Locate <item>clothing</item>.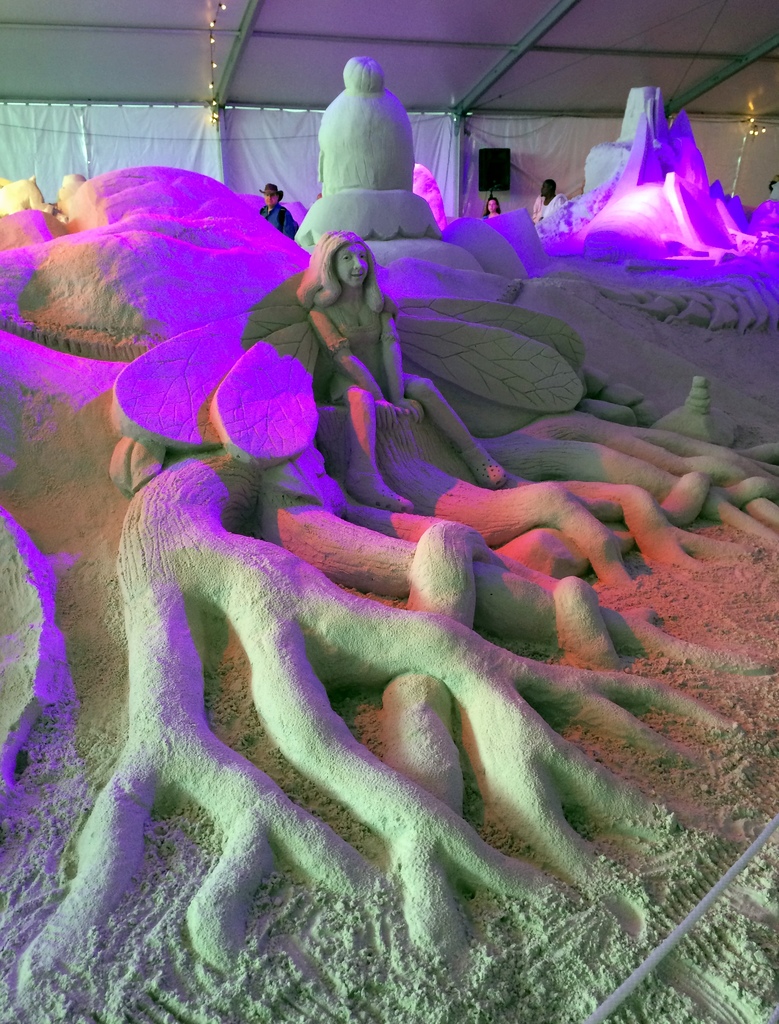
Bounding box: [525,194,543,227].
